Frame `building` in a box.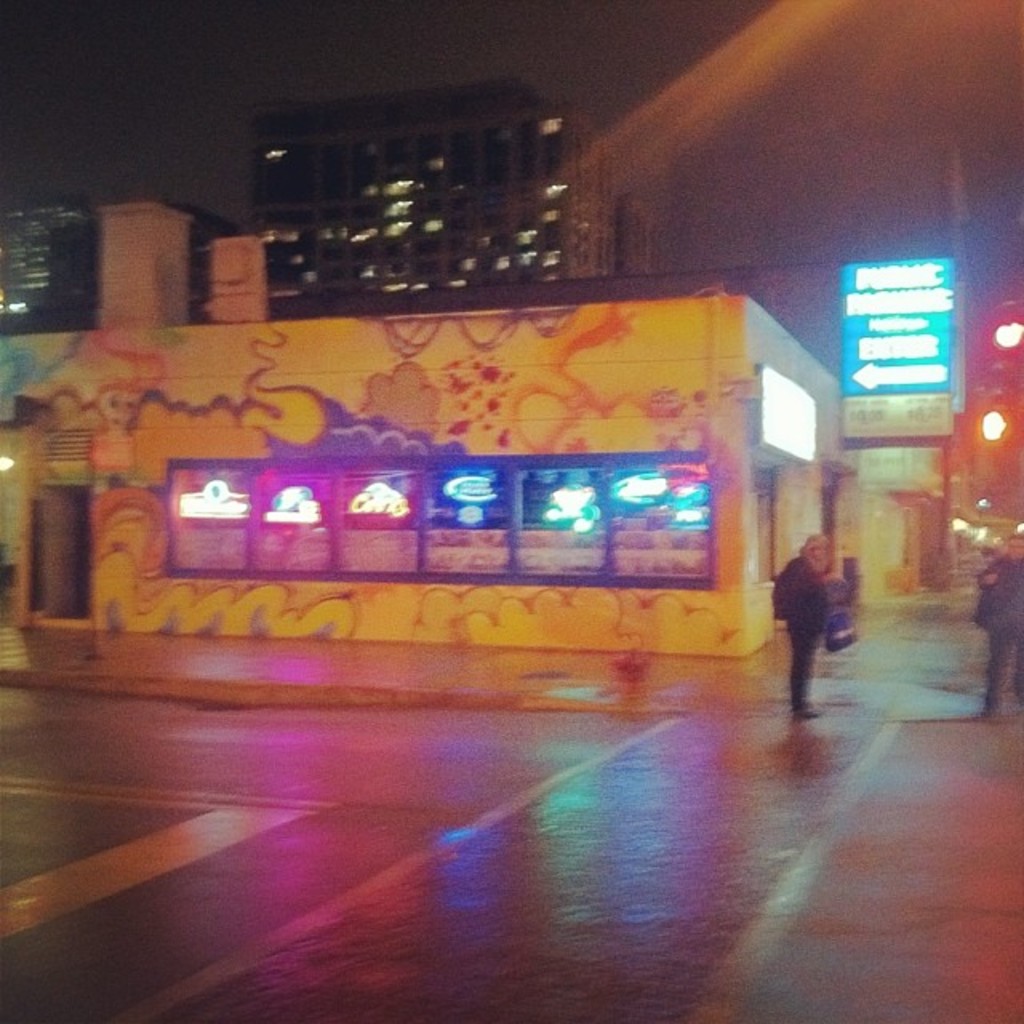
[624, 190, 675, 282].
